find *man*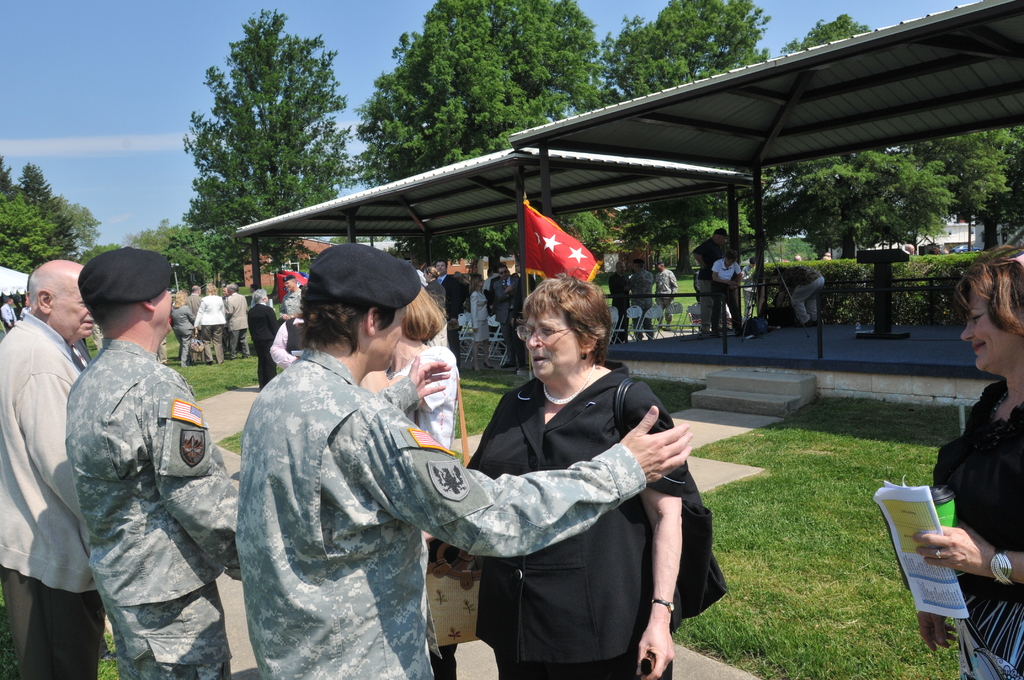
Rect(426, 266, 540, 384)
